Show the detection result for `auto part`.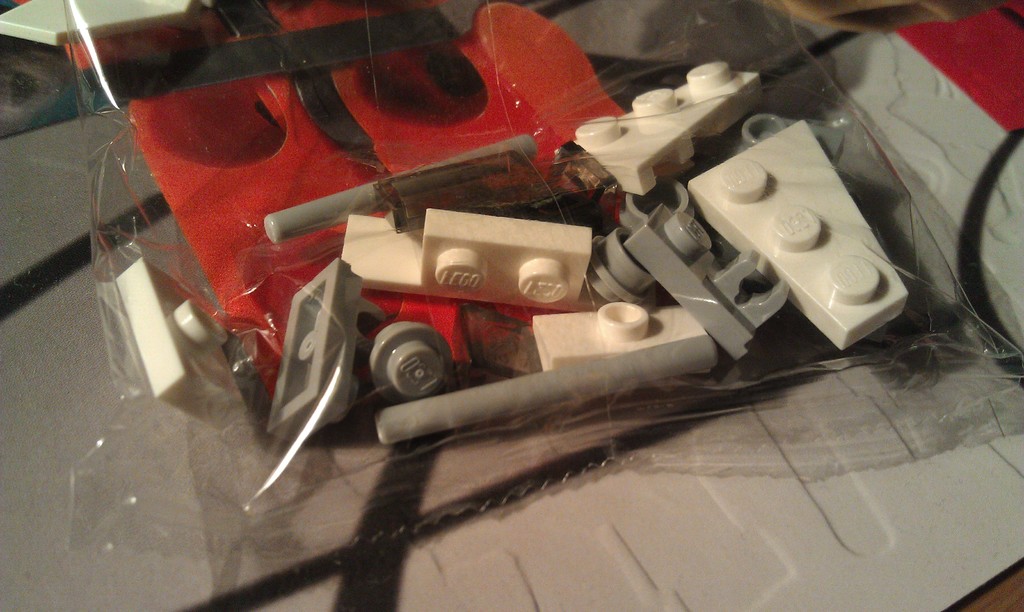
(x1=112, y1=0, x2=1023, y2=538).
